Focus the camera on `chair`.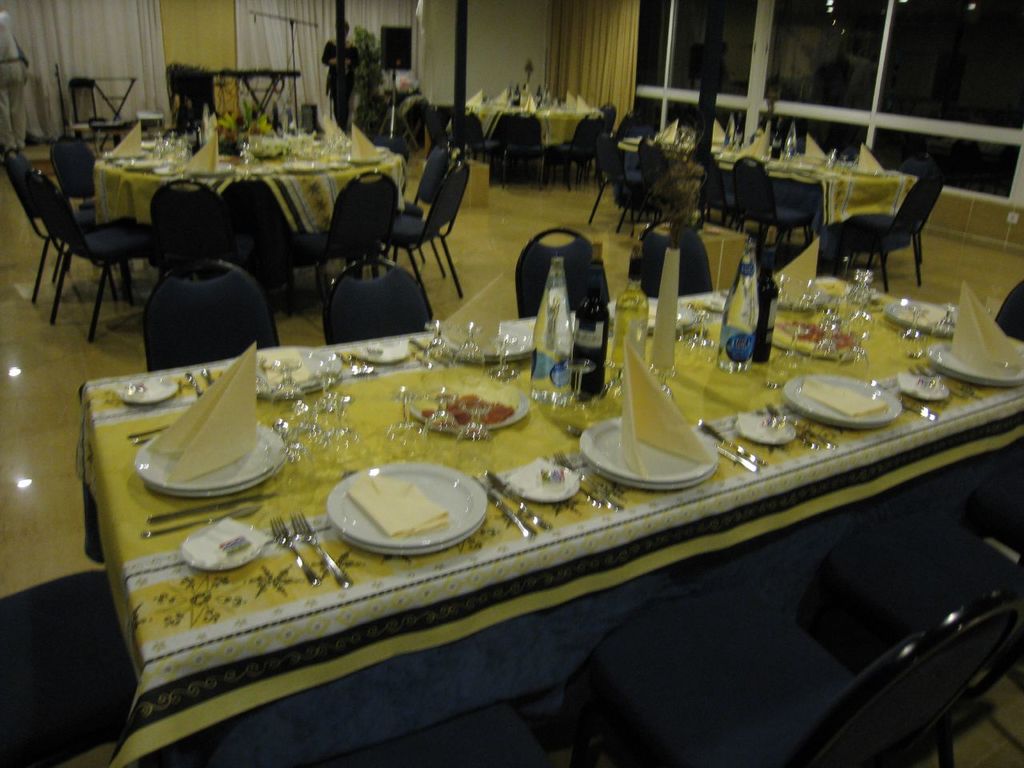
Focus region: Rect(426, 110, 458, 170).
